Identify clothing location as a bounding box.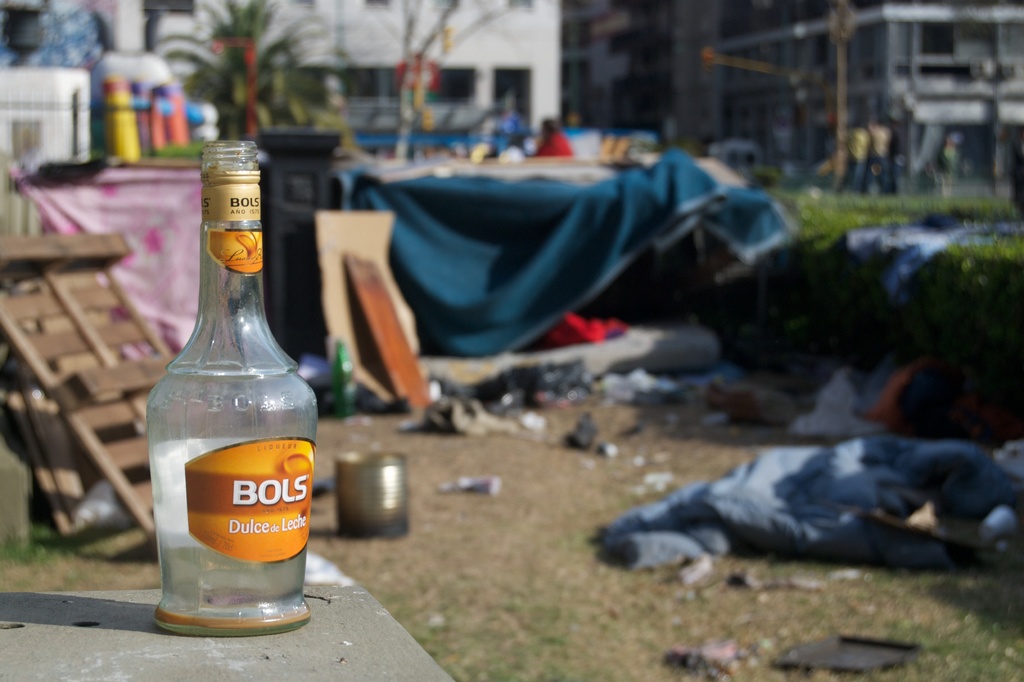
Rect(835, 126, 872, 178).
